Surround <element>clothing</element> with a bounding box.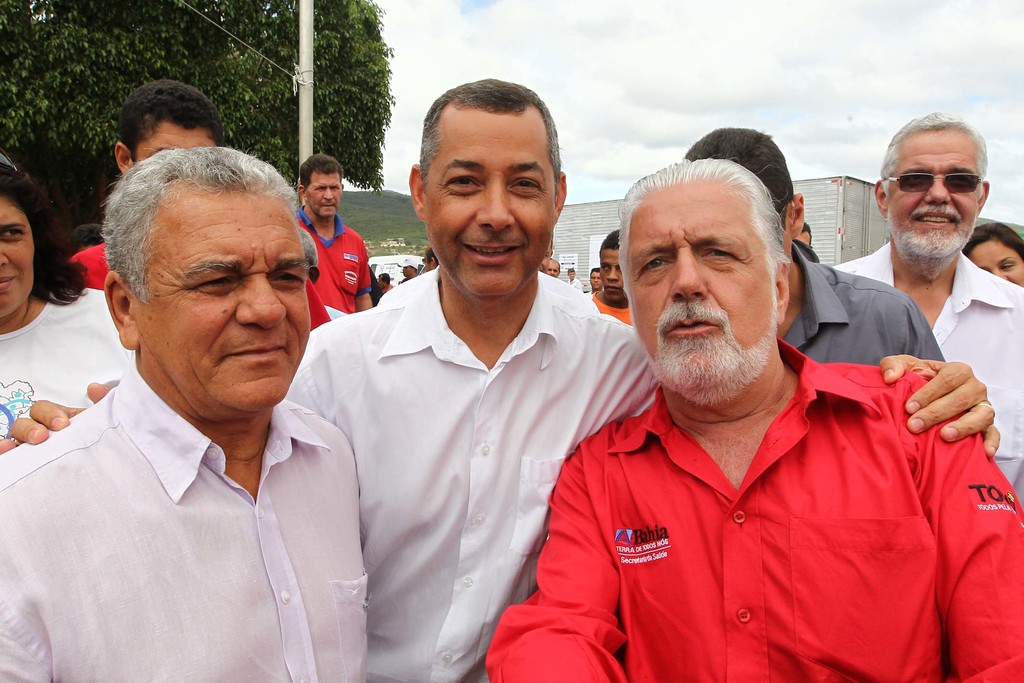
box=[63, 240, 108, 302].
